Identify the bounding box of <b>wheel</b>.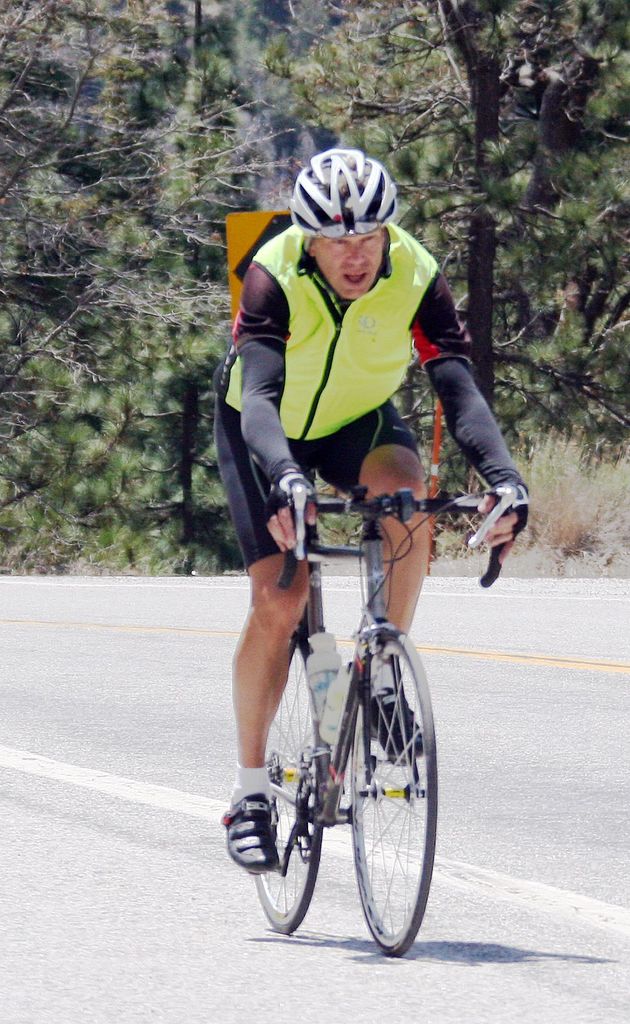
<region>335, 639, 438, 951</region>.
